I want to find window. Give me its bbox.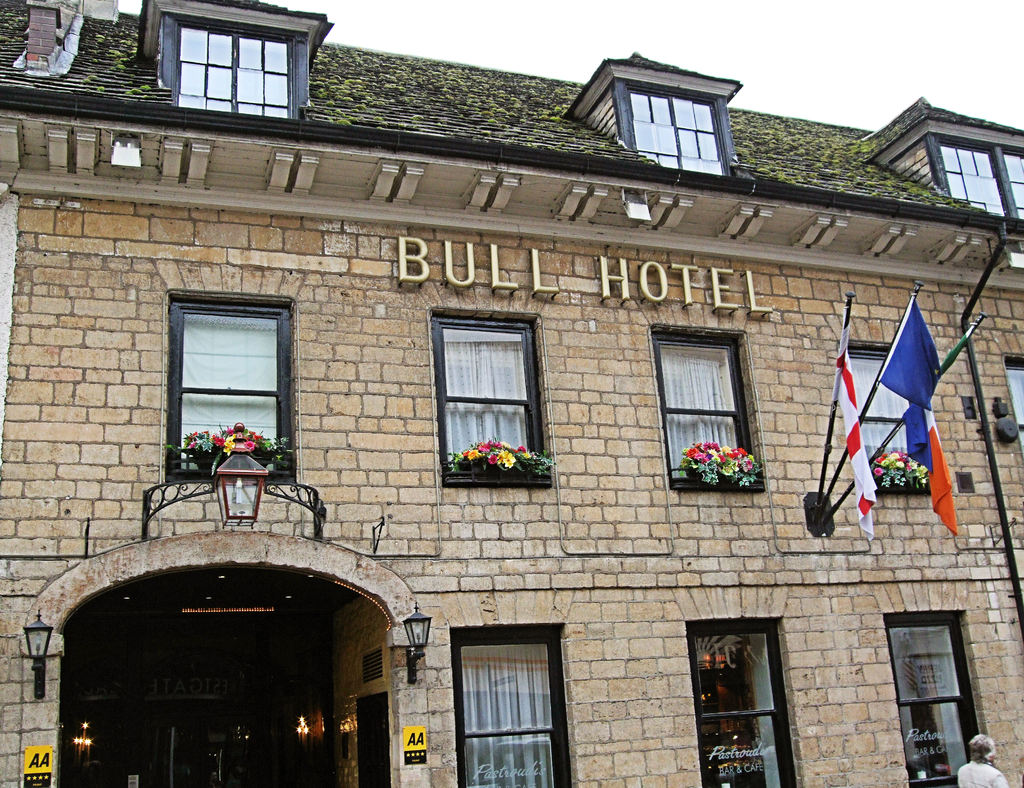
l=166, t=289, r=298, b=485.
